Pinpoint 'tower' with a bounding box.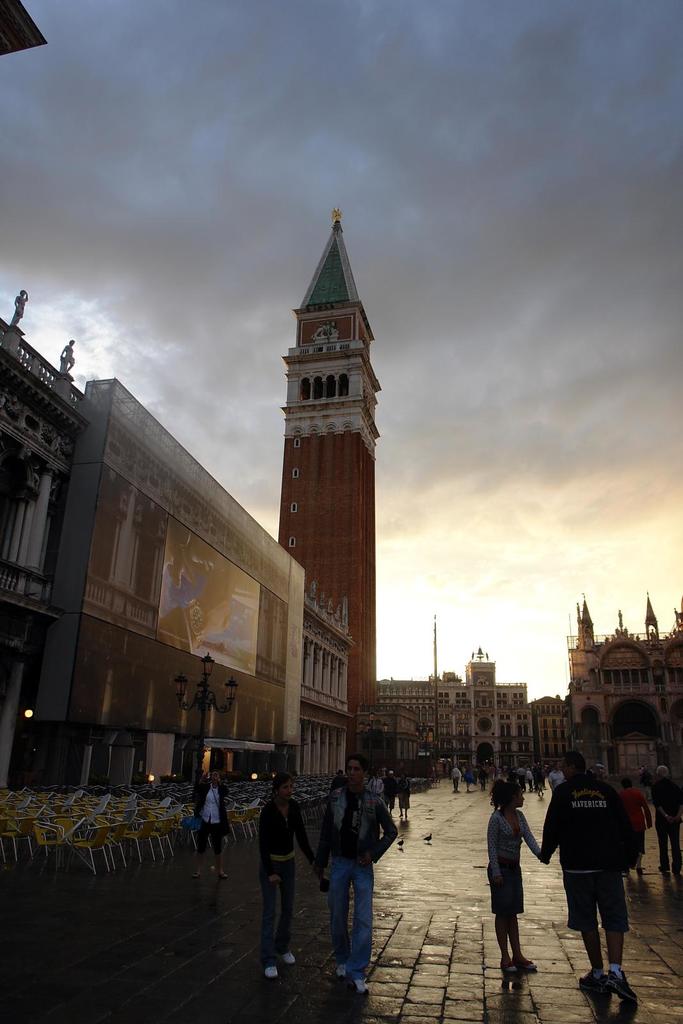
detection(279, 205, 377, 757).
